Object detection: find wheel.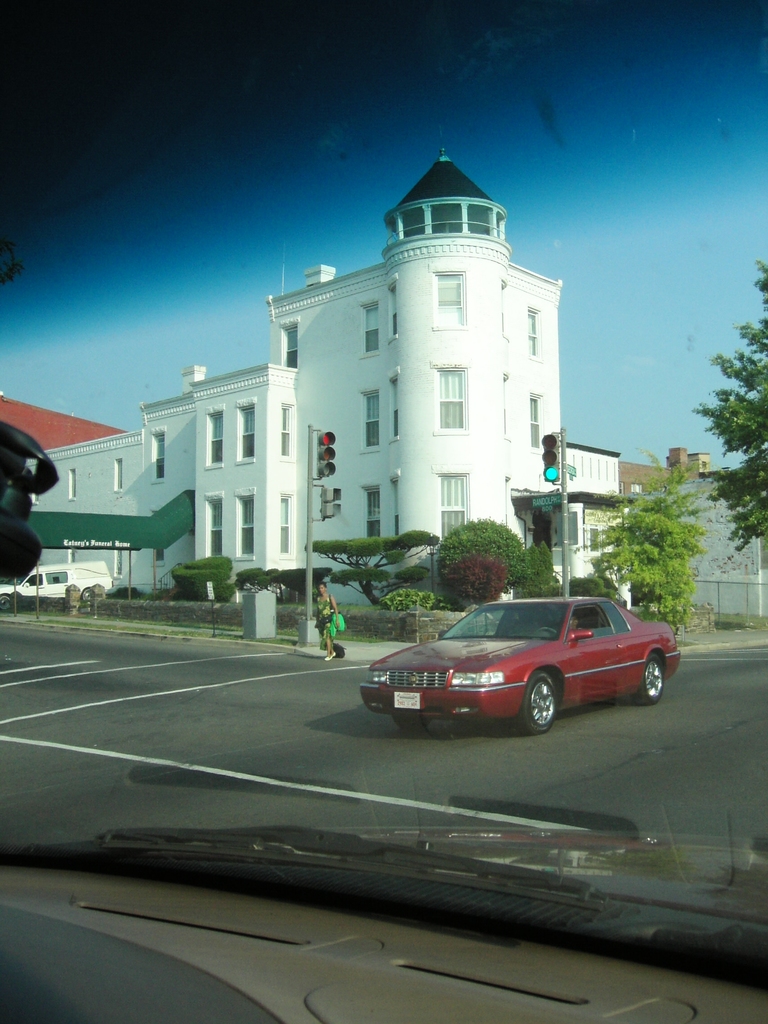
x1=634, y1=655, x2=667, y2=705.
